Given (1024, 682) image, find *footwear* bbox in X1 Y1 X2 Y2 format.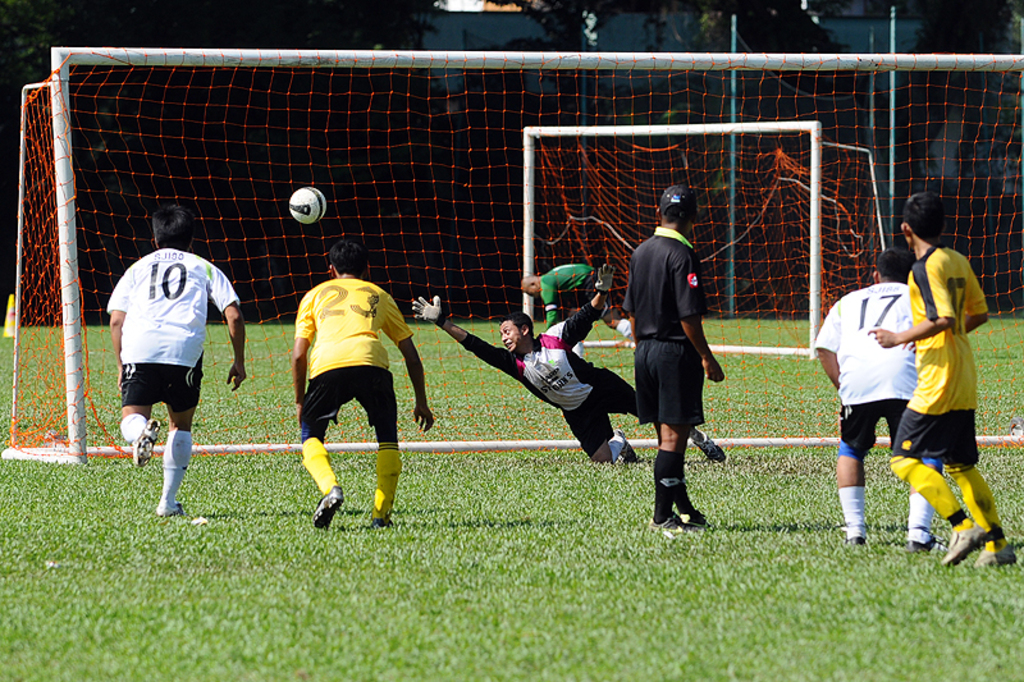
845 528 867 550.
